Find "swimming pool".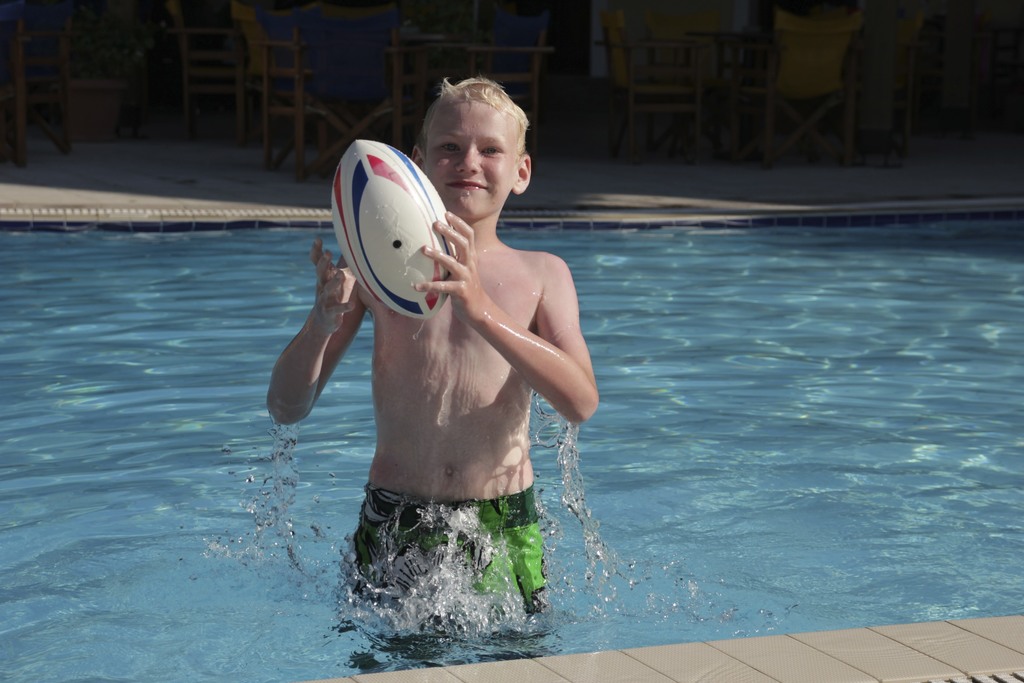
bbox=[0, 208, 1023, 682].
